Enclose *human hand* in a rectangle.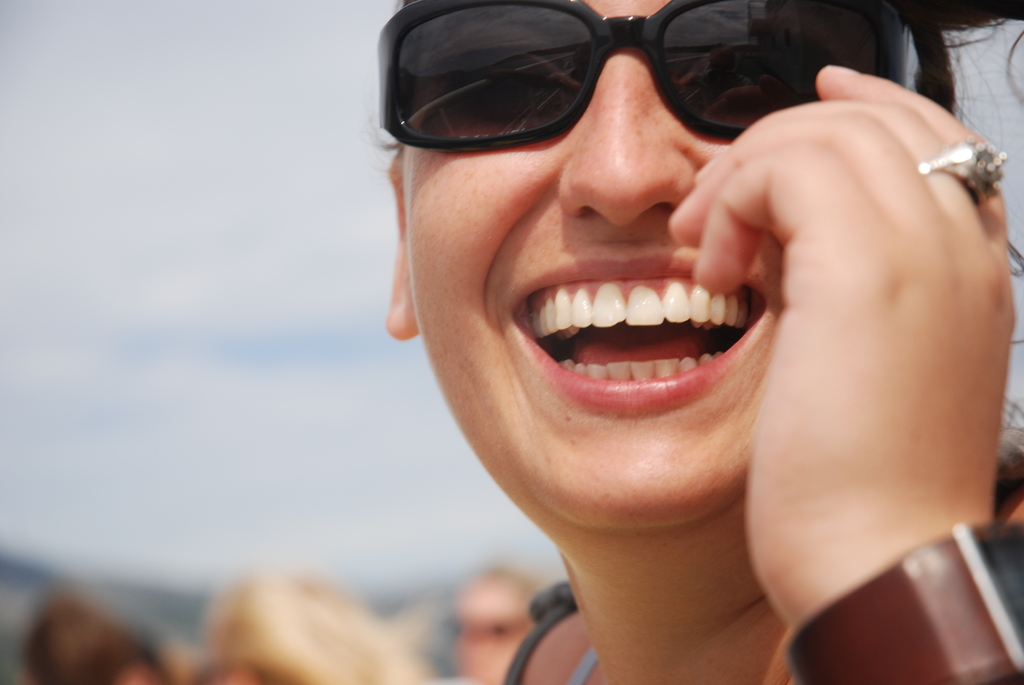
left=669, top=94, right=1023, bottom=597.
